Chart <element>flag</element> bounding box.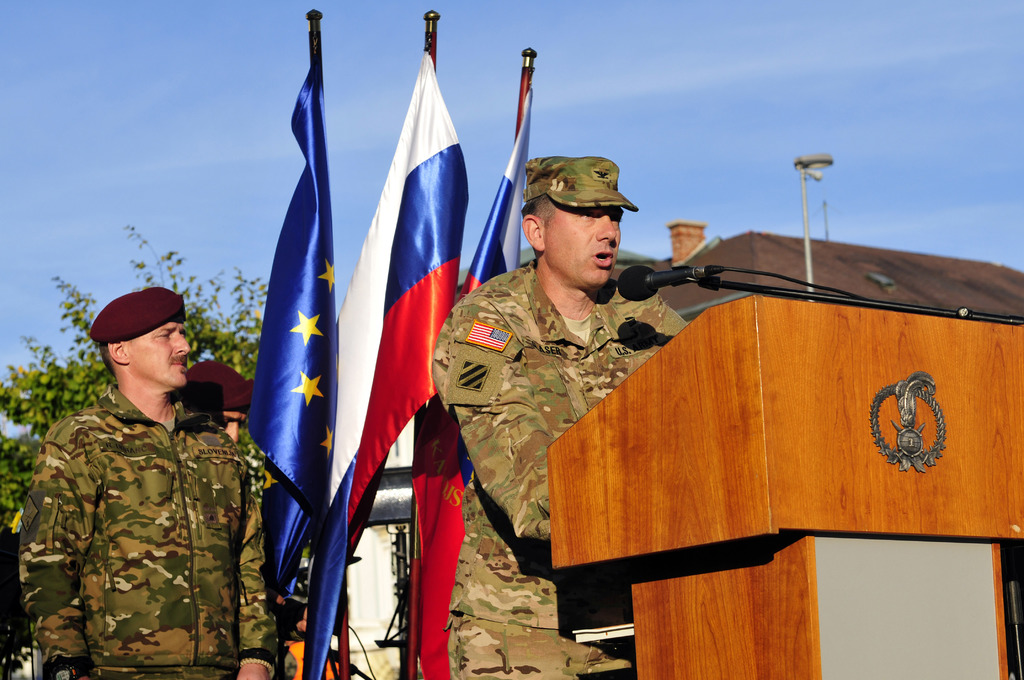
Charted: 242, 22, 340, 630.
